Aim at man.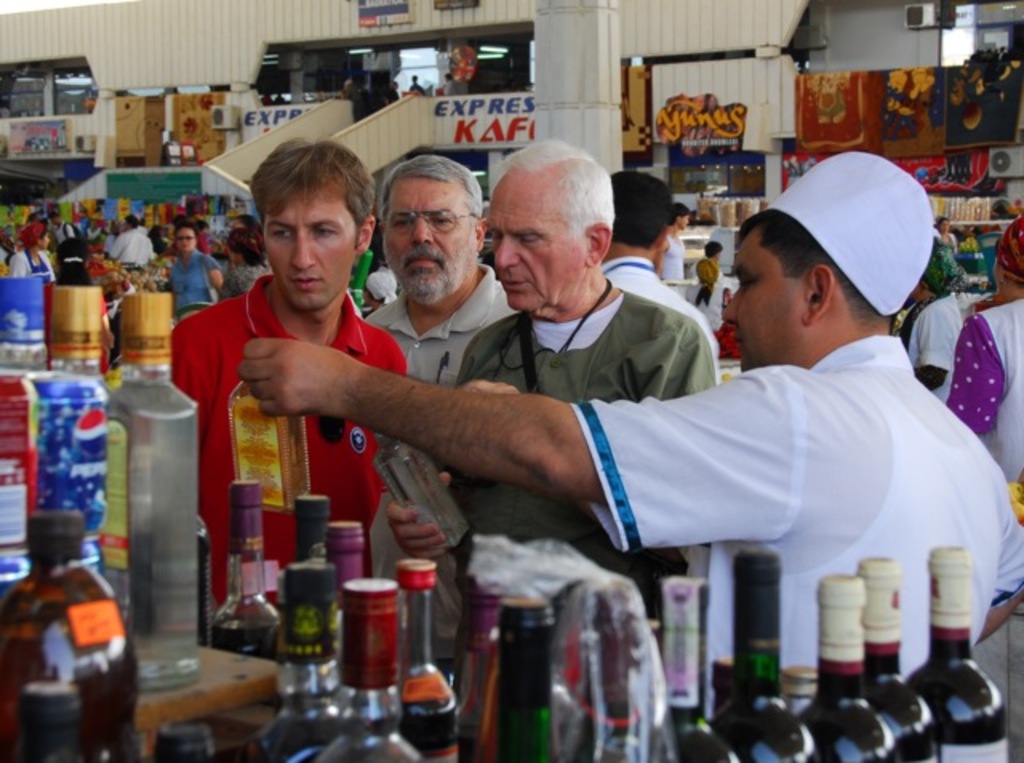
Aimed at [left=387, top=139, right=717, bottom=611].
